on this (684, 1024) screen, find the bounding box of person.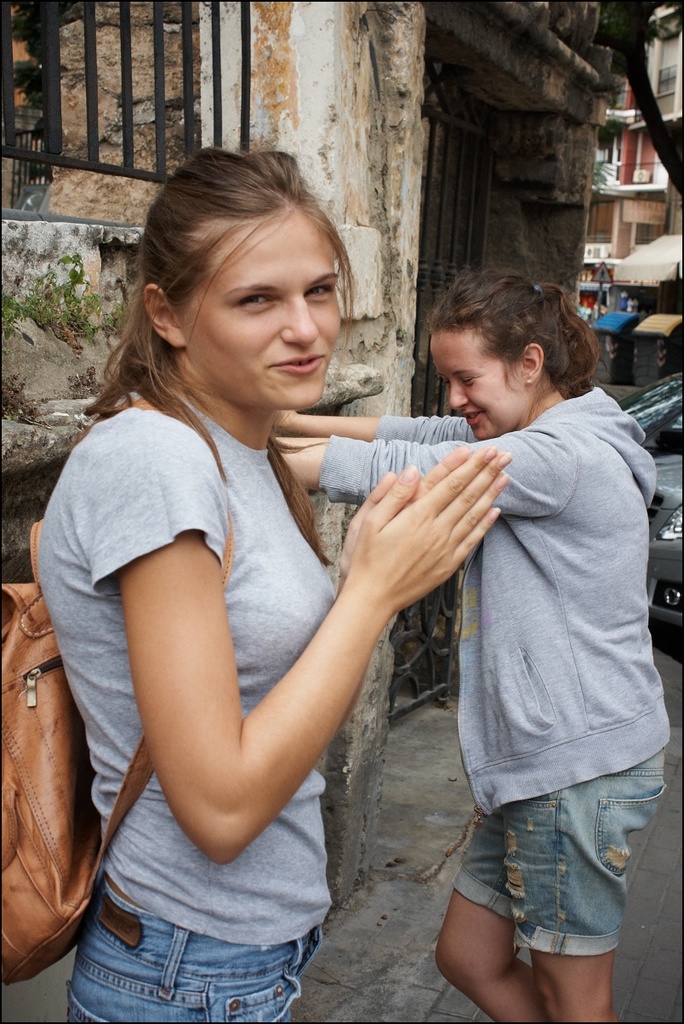
Bounding box: rect(267, 265, 675, 1023).
